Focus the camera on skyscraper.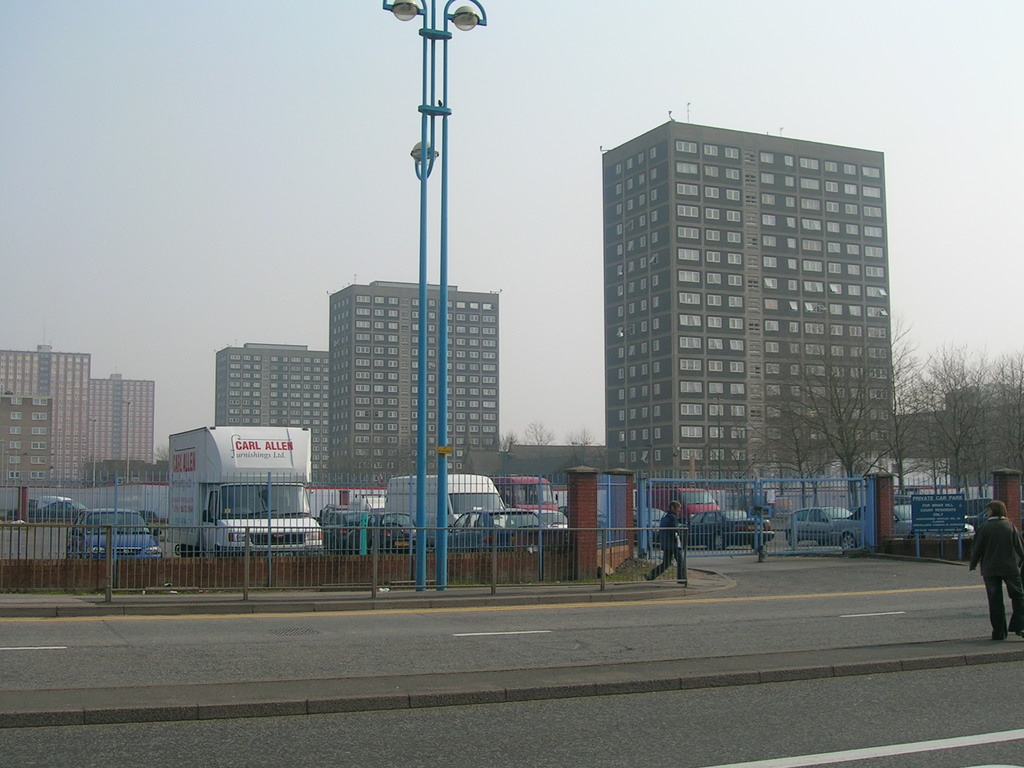
Focus region: left=86, top=375, right=161, bottom=462.
